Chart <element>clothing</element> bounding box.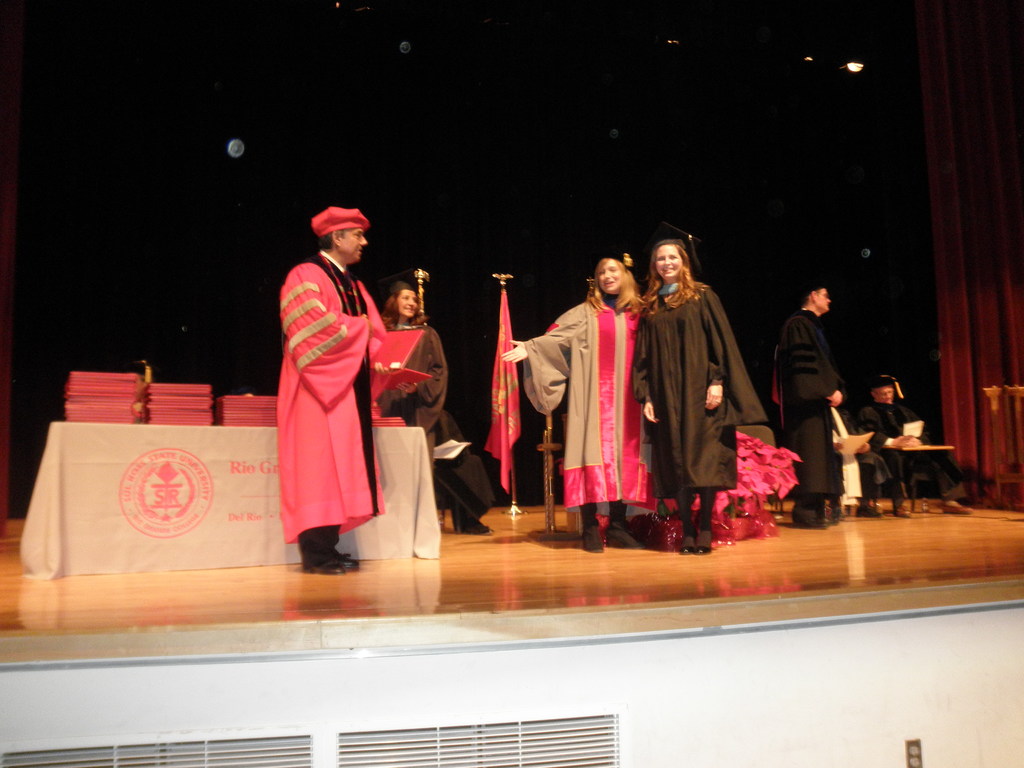
Charted: 766 307 843 522.
